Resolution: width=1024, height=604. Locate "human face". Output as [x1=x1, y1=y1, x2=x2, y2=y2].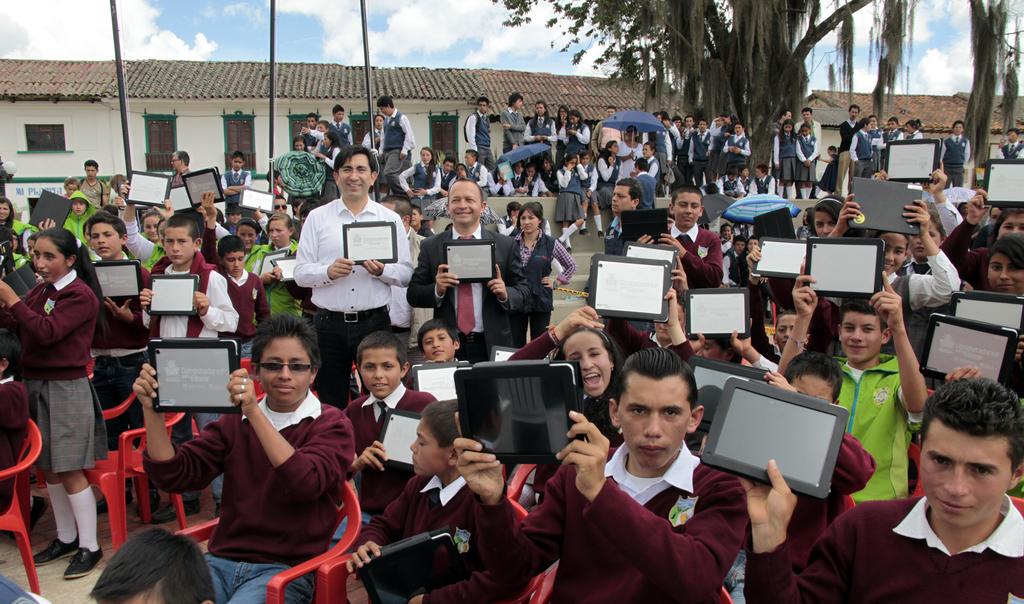
[x1=0, y1=198, x2=11, y2=219].
